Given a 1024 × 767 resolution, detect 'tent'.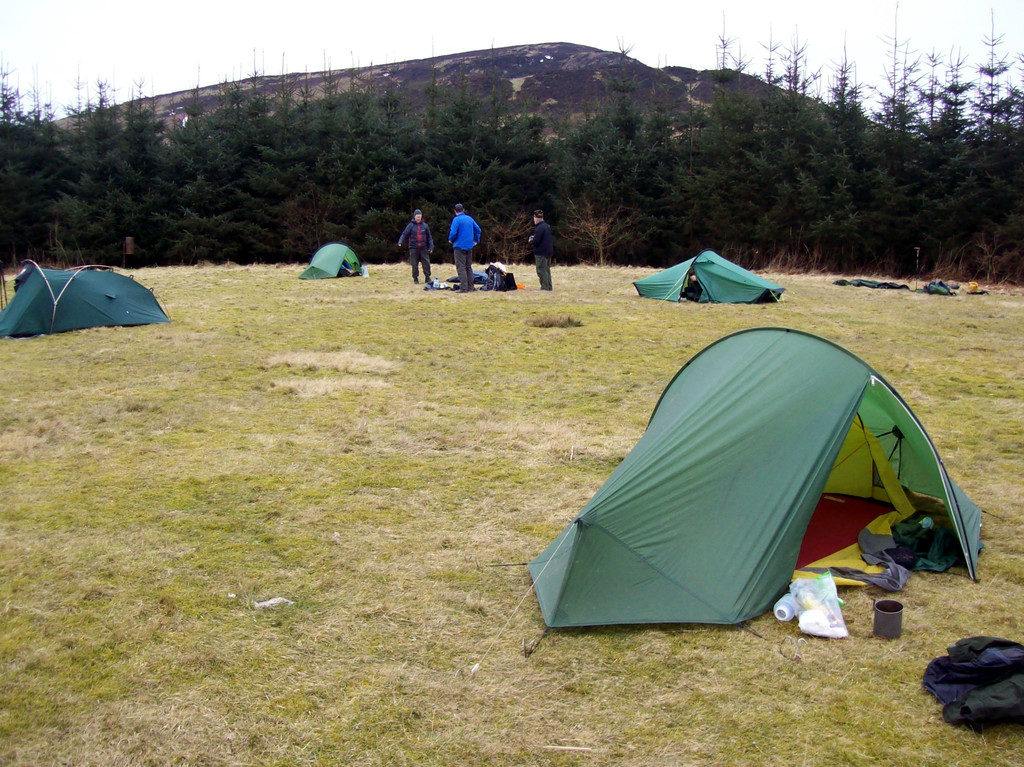
300:239:371:279.
